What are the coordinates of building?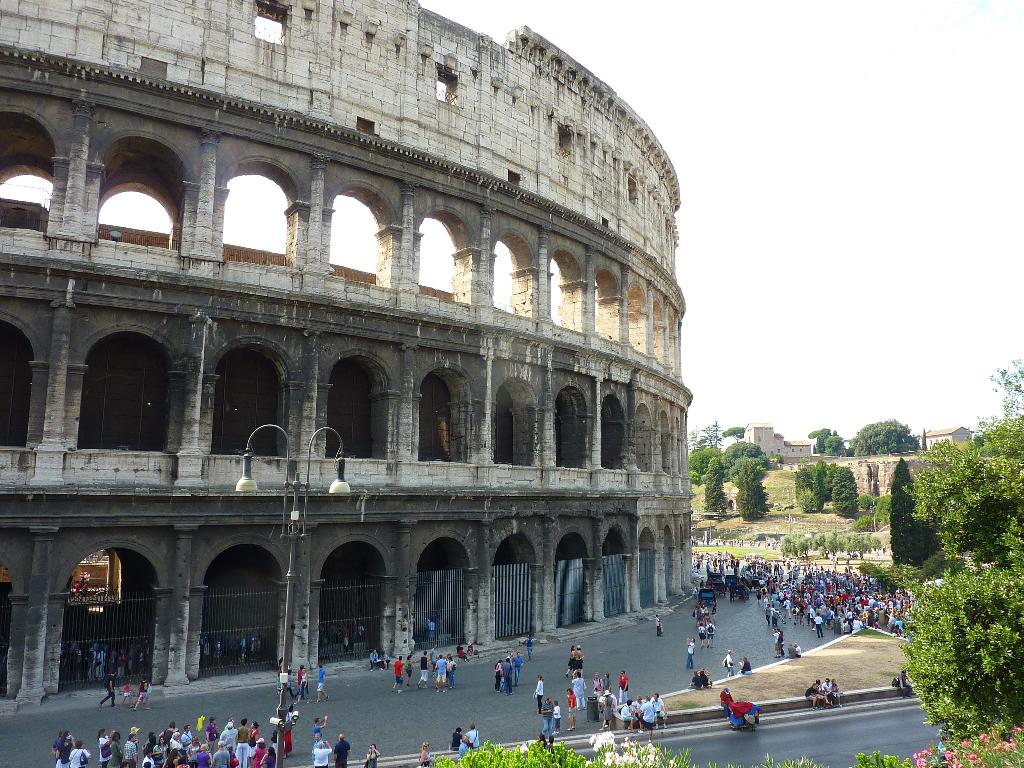
left=742, top=422, right=812, bottom=470.
